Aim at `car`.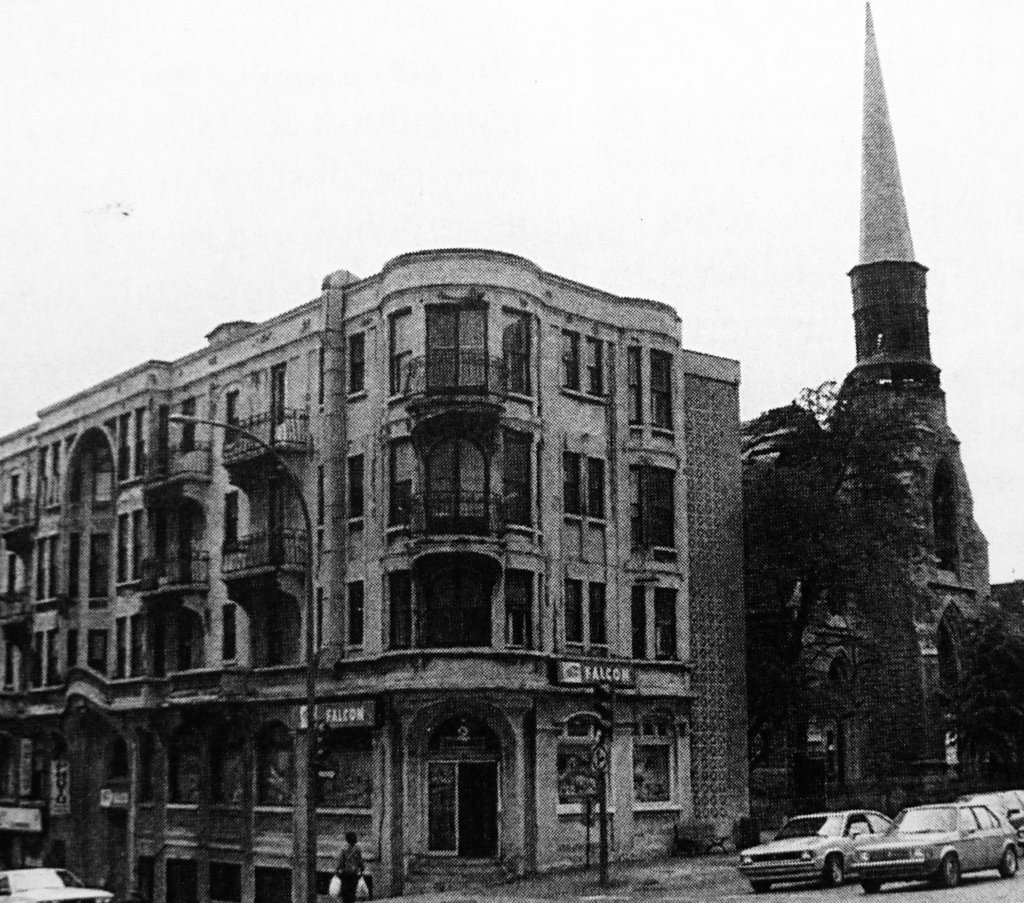
Aimed at bbox=(0, 861, 112, 902).
